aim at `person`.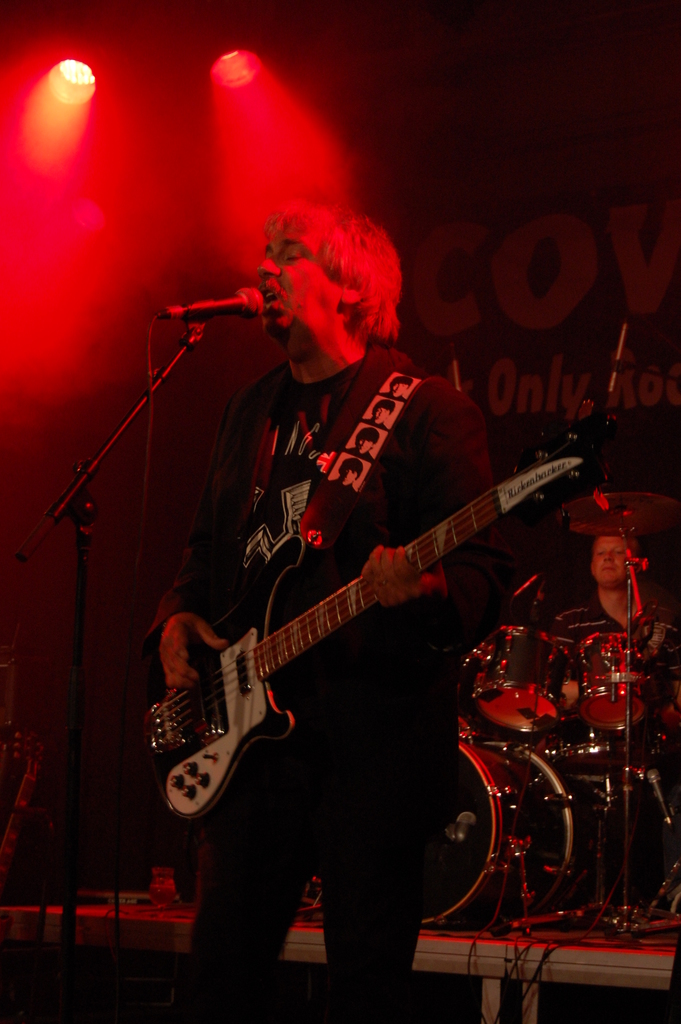
Aimed at select_region(543, 531, 680, 749).
